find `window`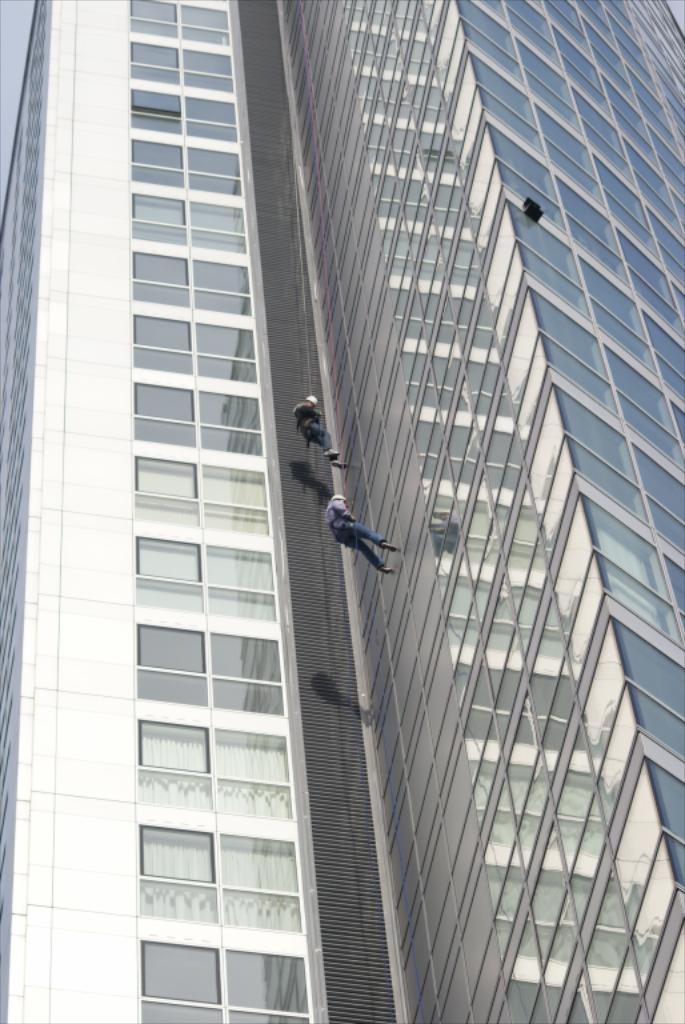
<box>120,0,228,41</box>
